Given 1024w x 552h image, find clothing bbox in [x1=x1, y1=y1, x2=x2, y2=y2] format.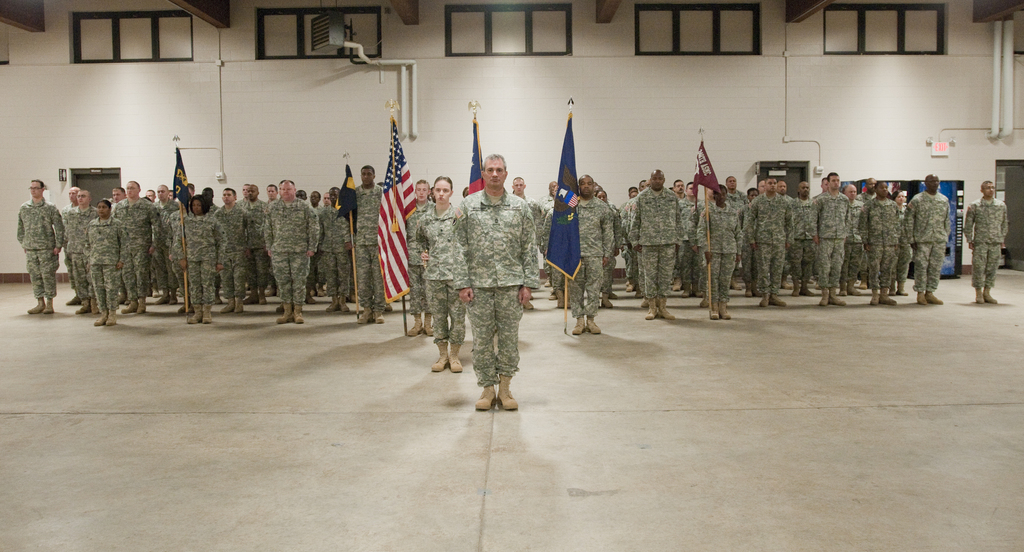
[x1=811, y1=190, x2=854, y2=283].
